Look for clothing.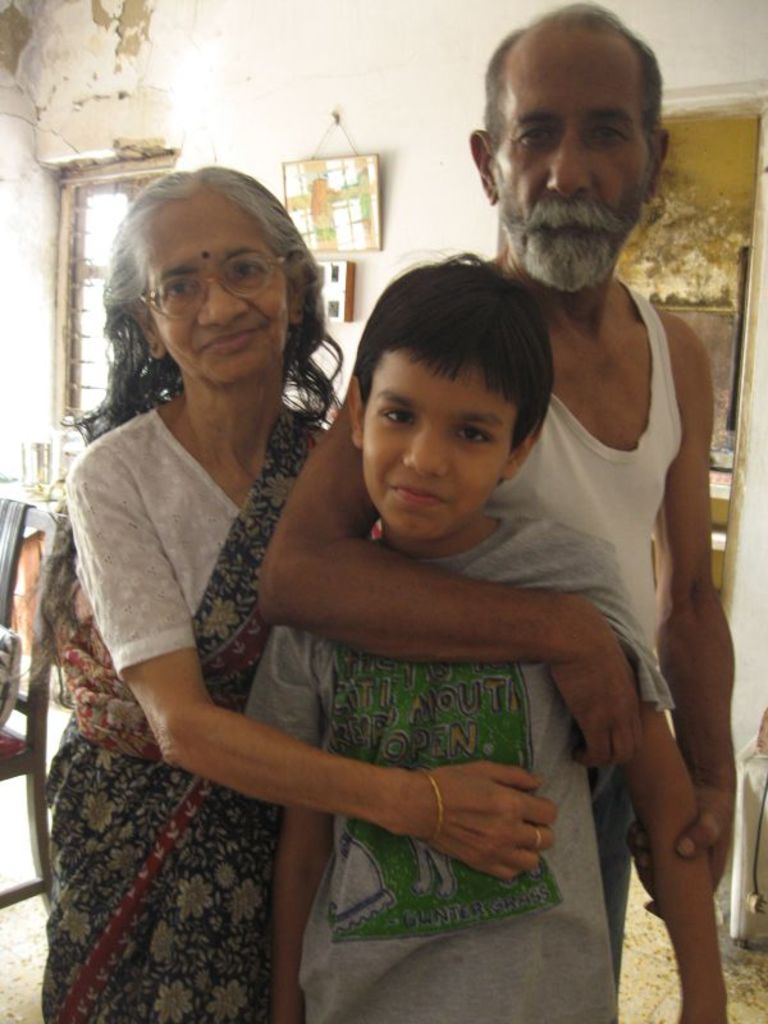
Found: region(244, 516, 675, 1023).
